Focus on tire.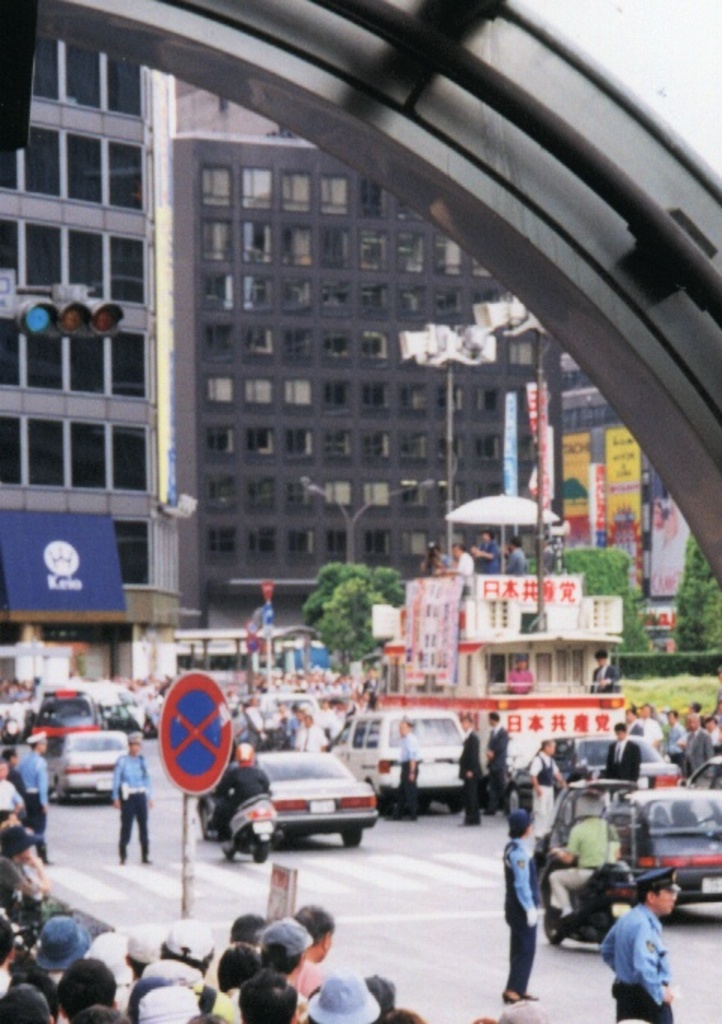
Focused at select_region(220, 841, 236, 860).
